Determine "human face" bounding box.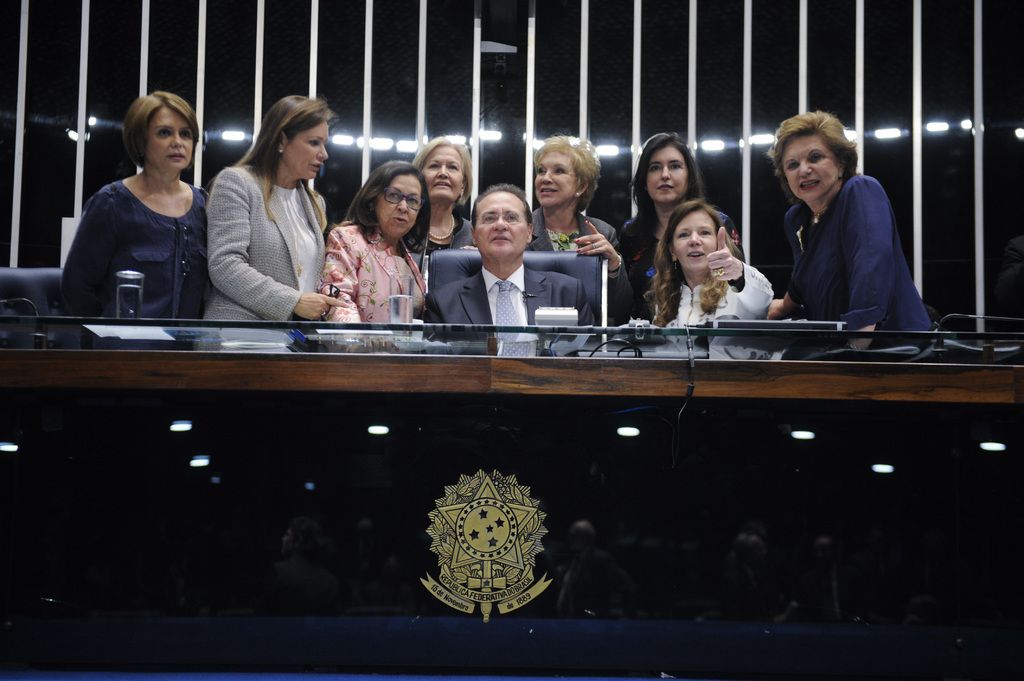
Determined: l=776, t=138, r=842, b=210.
